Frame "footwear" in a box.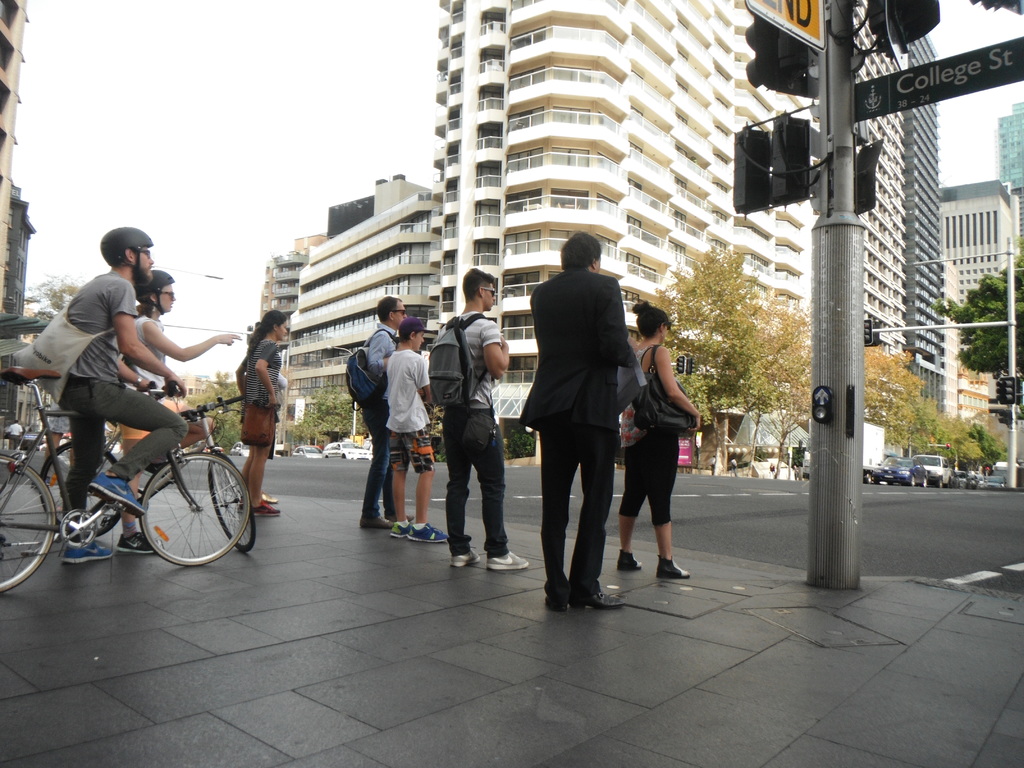
x1=248, y1=501, x2=284, y2=518.
